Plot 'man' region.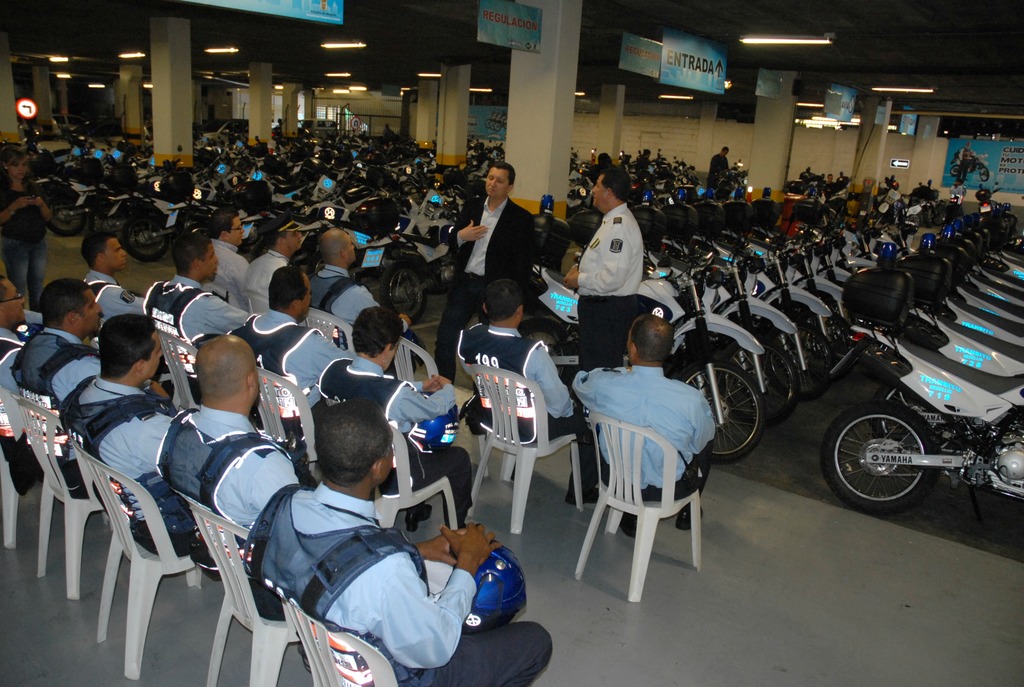
Plotted at (x1=952, y1=144, x2=972, y2=187).
